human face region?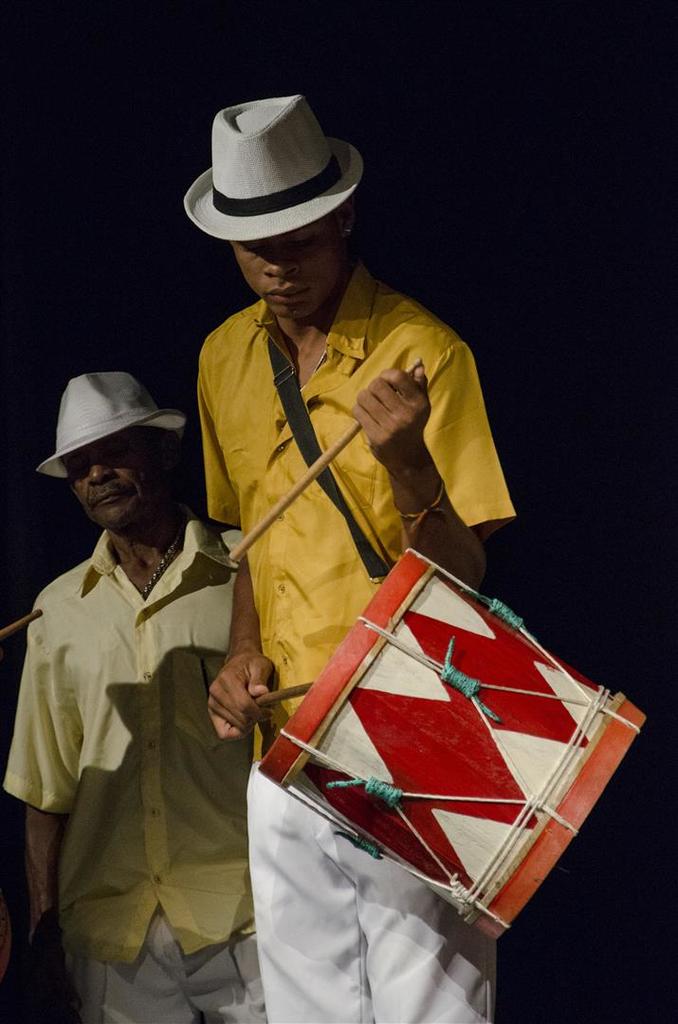
x1=63, y1=419, x2=150, y2=533
